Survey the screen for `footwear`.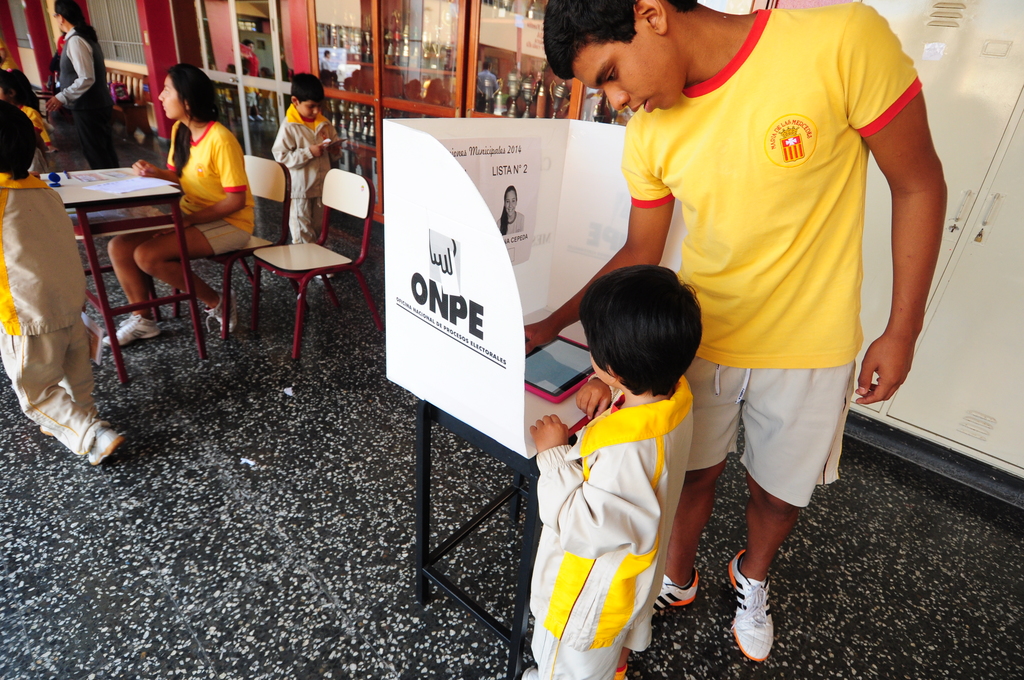
Survey found: bbox=(520, 664, 541, 679).
